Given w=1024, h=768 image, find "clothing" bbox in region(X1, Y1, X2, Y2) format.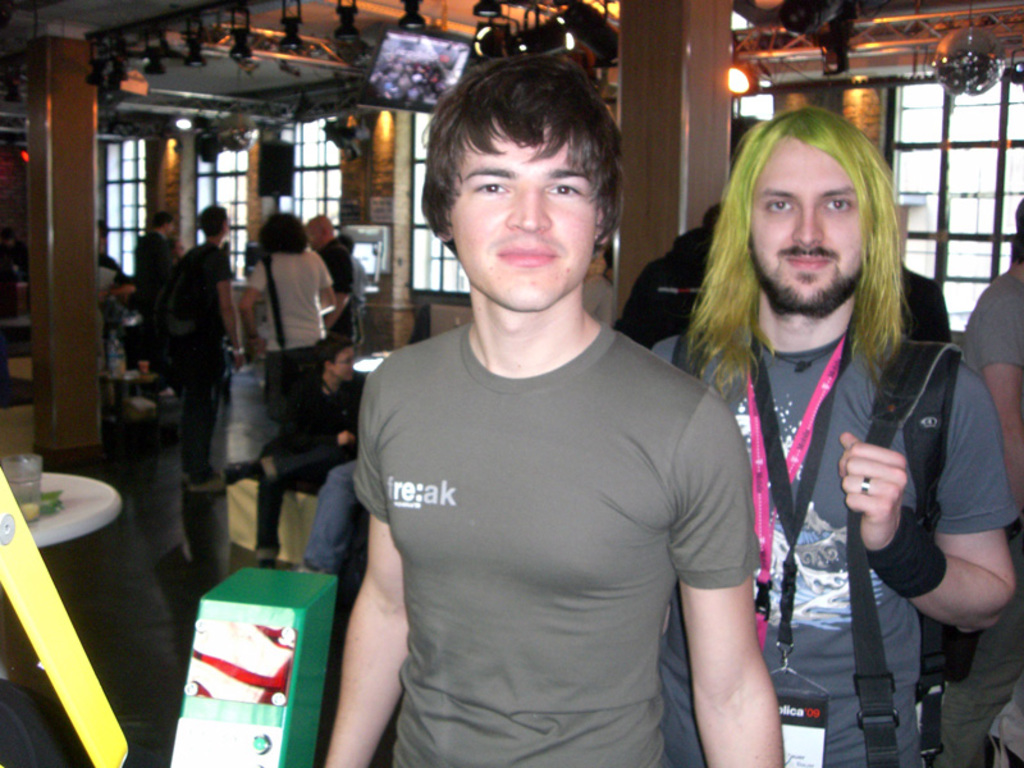
region(320, 237, 357, 355).
